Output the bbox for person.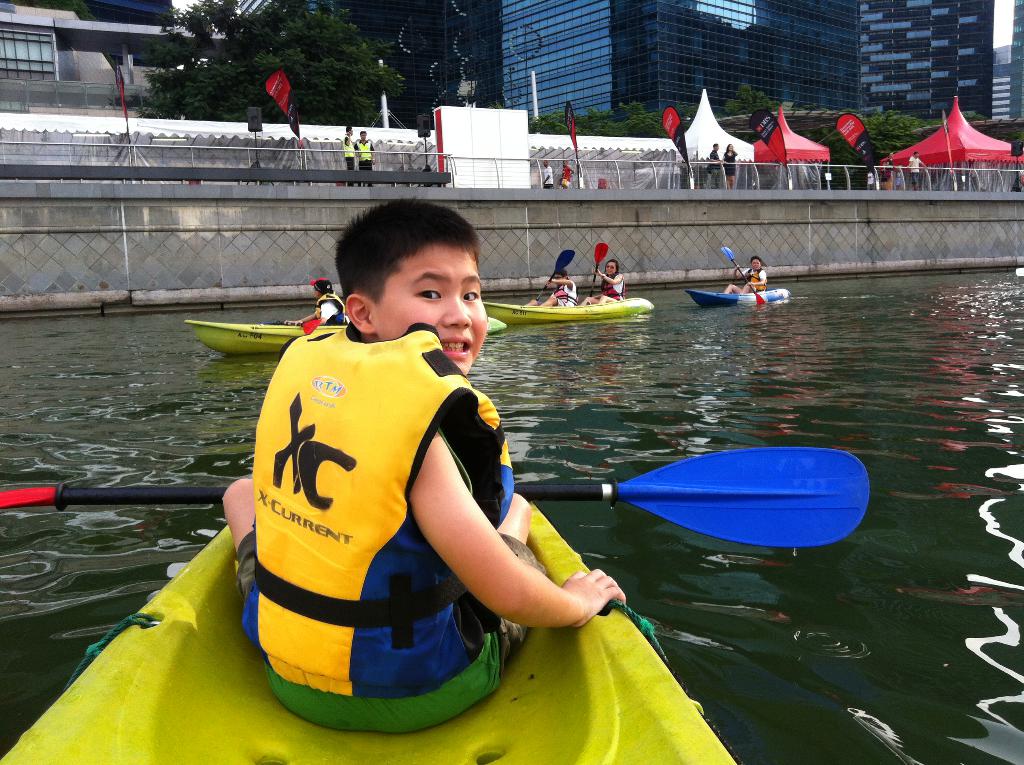
rect(722, 255, 767, 298).
